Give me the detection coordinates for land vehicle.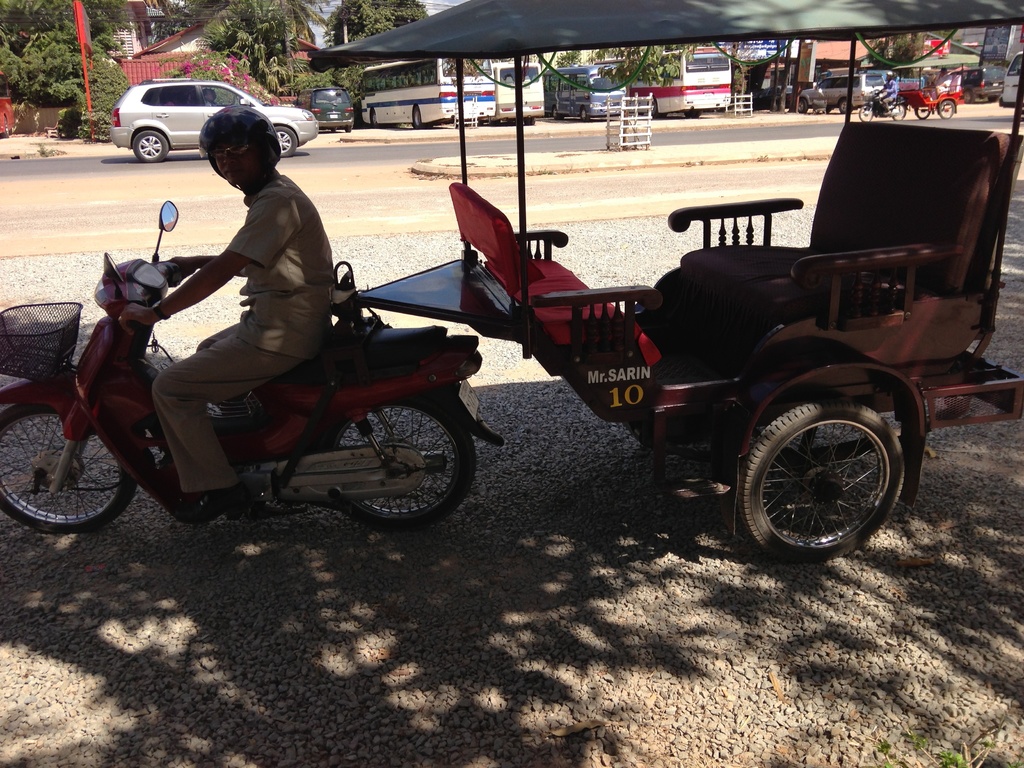
rect(804, 77, 888, 113).
